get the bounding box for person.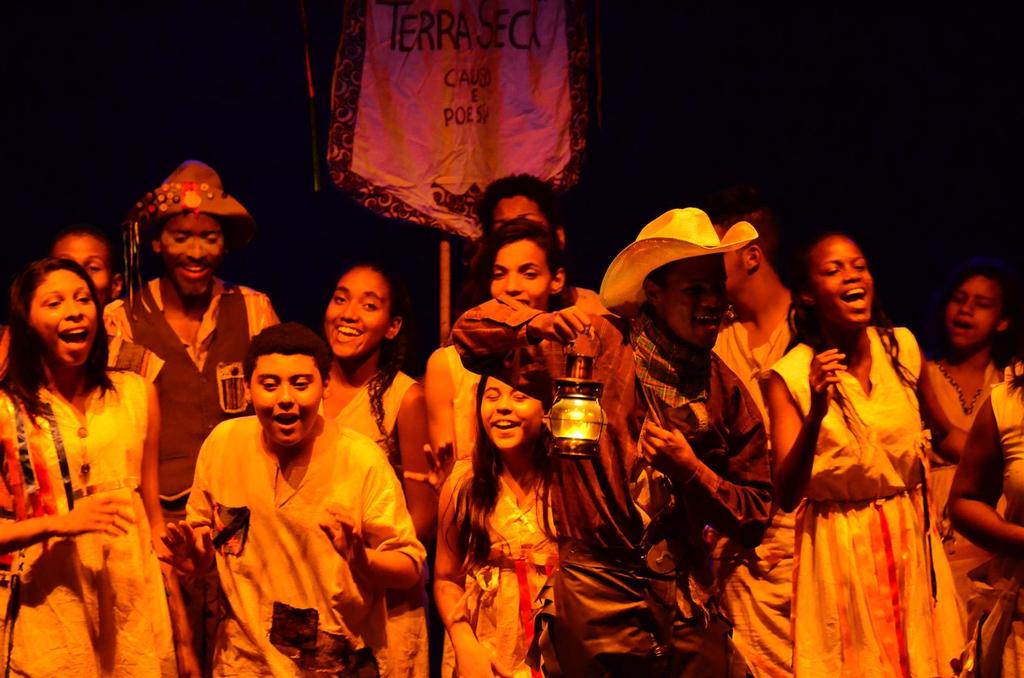
crop(917, 255, 1004, 608).
